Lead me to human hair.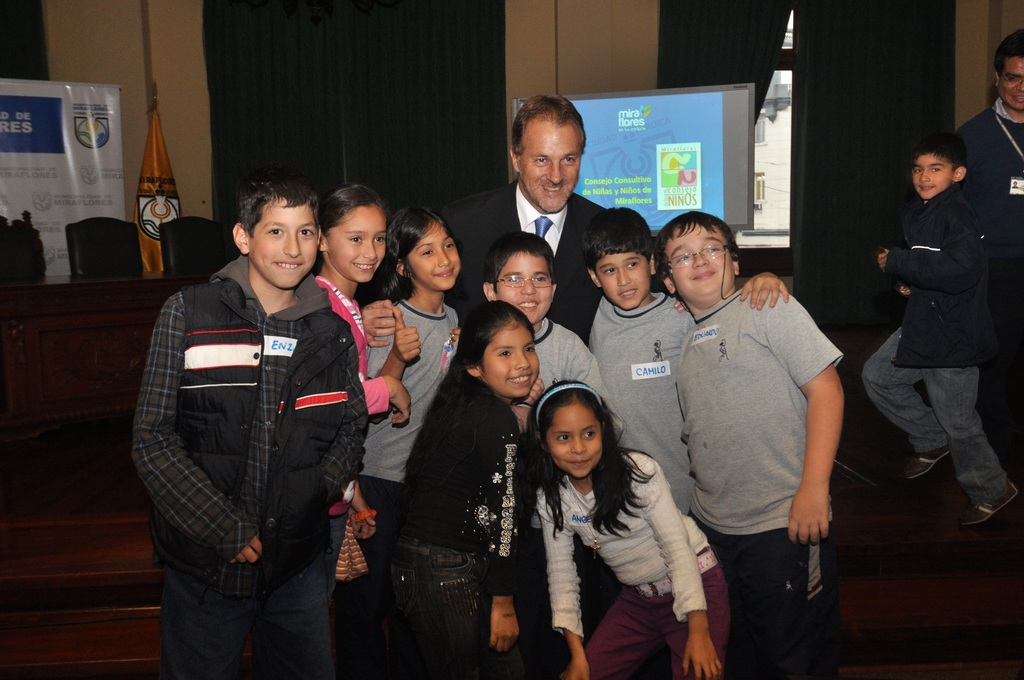
Lead to 992/28/1023/86.
